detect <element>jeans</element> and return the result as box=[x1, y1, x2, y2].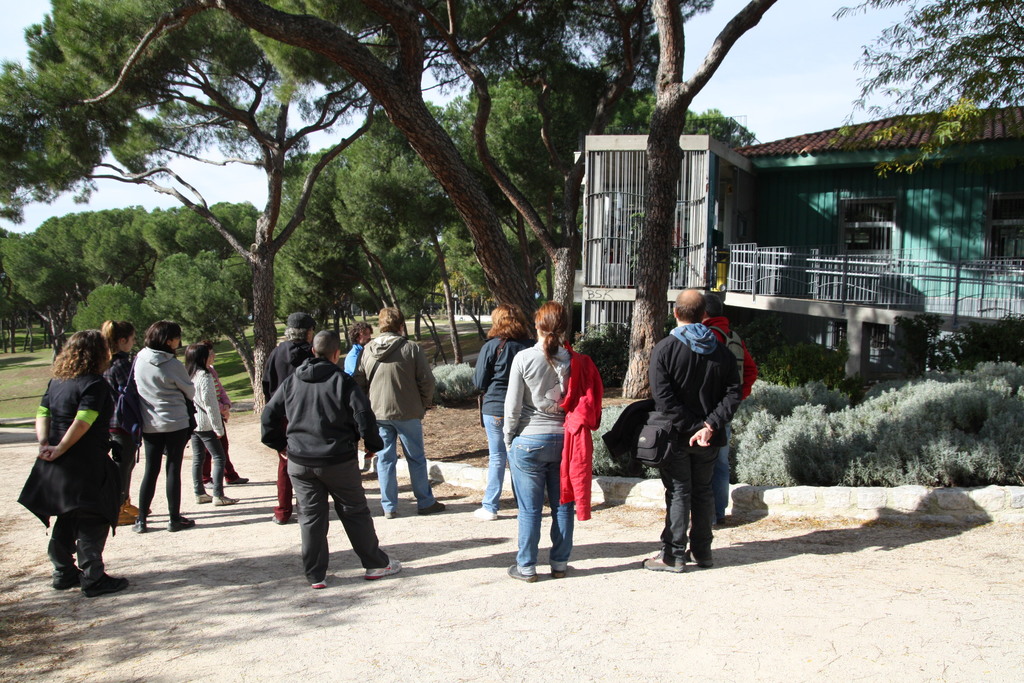
box=[719, 422, 735, 518].
